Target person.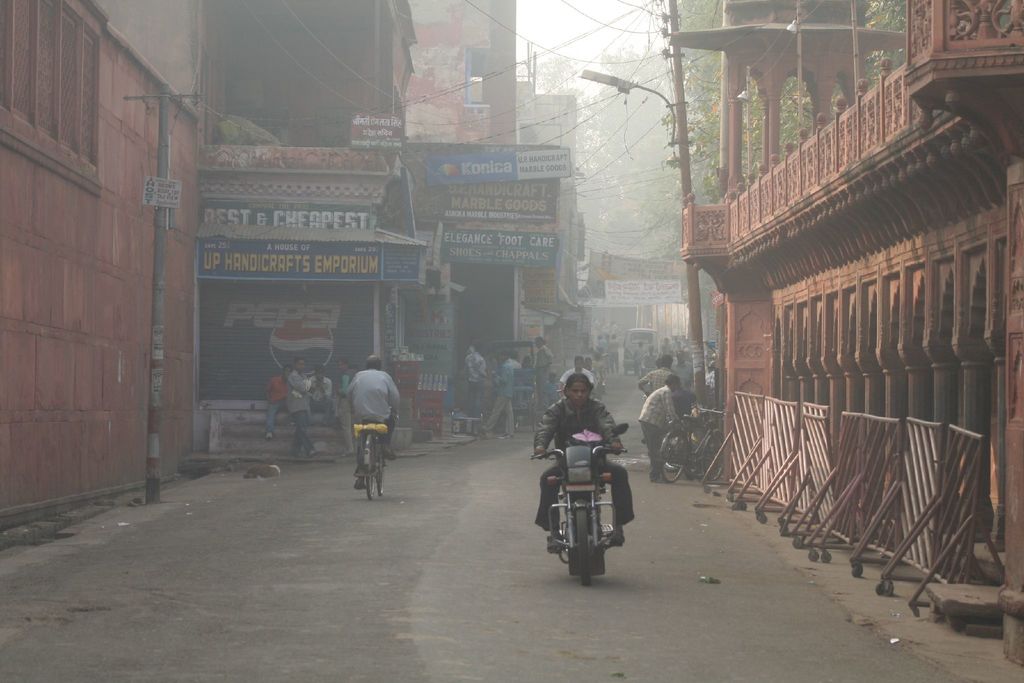
Target region: select_region(640, 374, 687, 483).
